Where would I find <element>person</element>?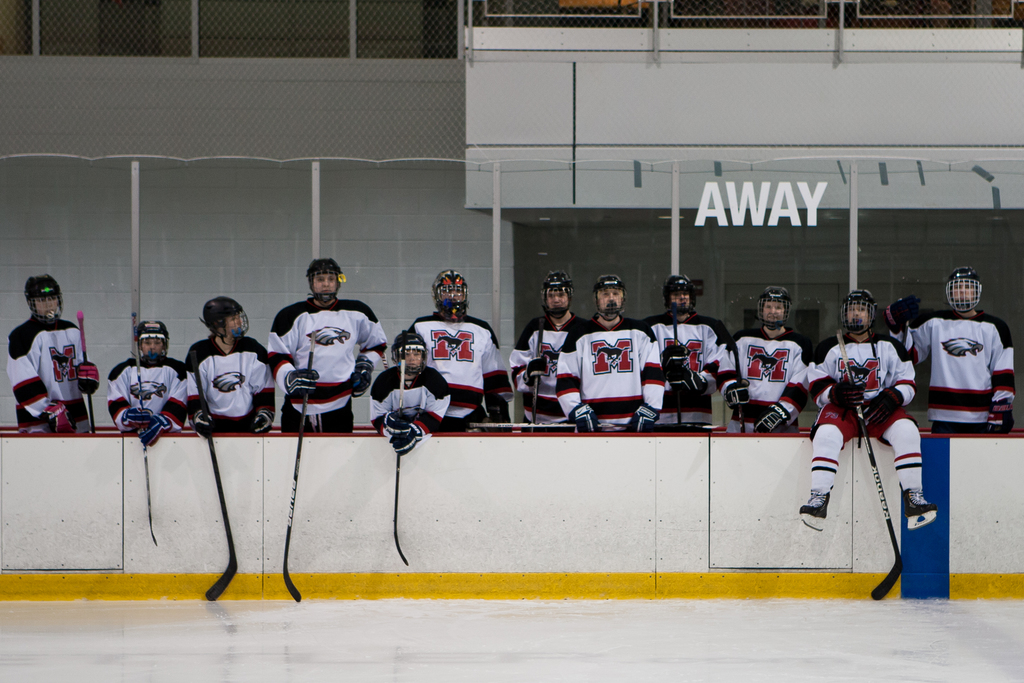
At [left=561, top=275, right=660, bottom=441].
